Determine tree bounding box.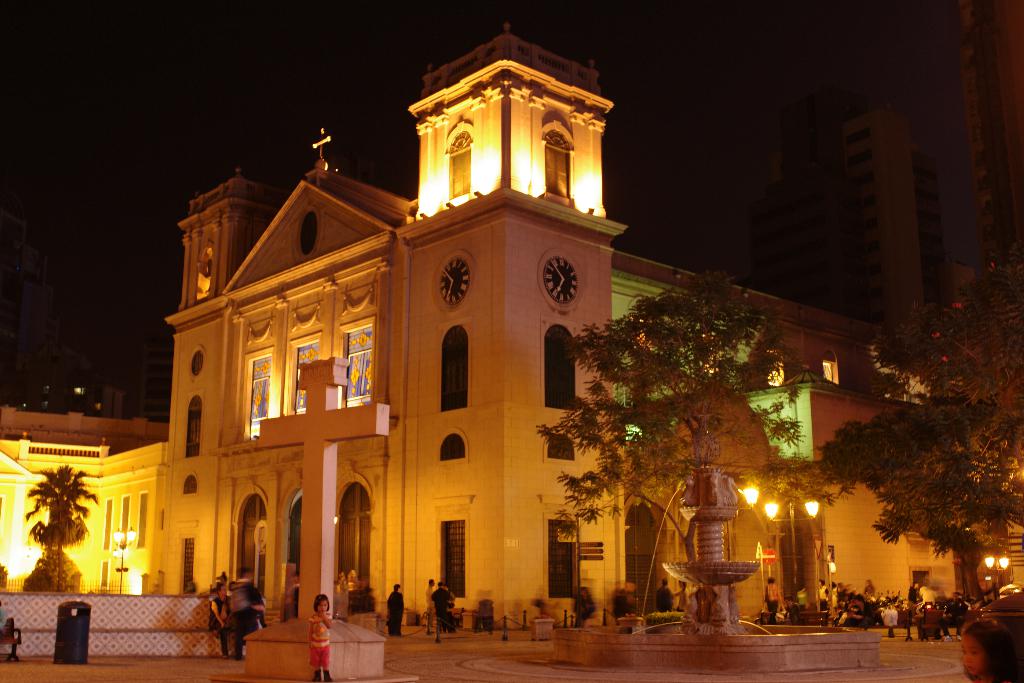
Determined: x1=783 y1=390 x2=1023 y2=611.
